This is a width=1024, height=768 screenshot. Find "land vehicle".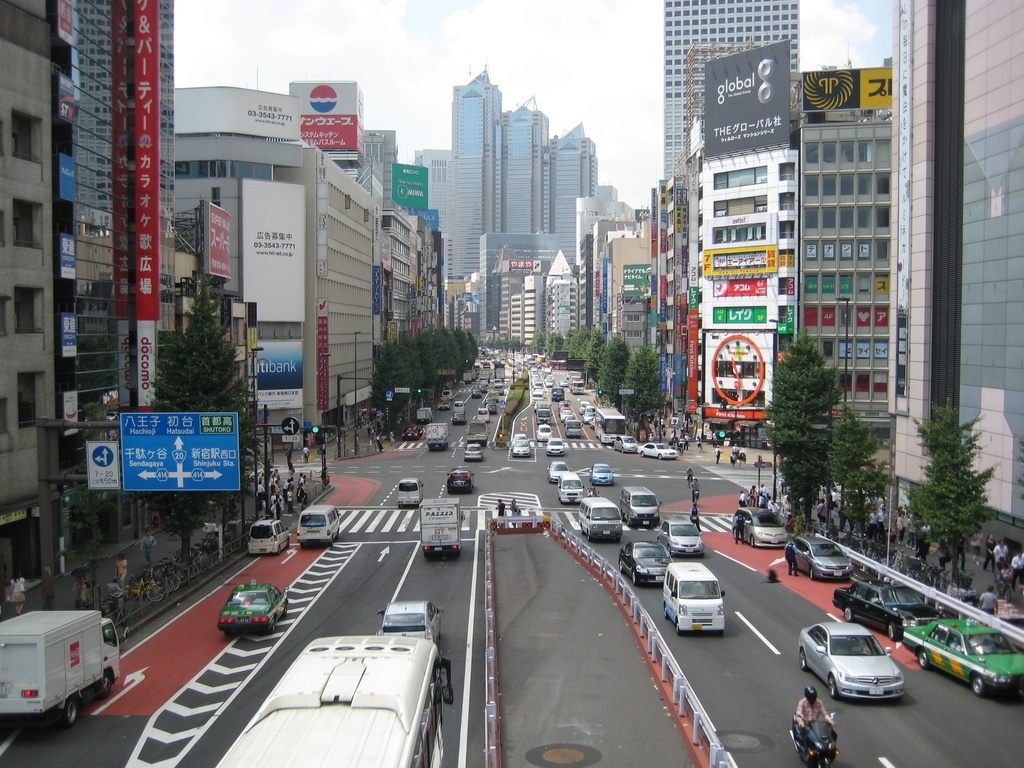
Bounding box: detection(558, 473, 579, 502).
